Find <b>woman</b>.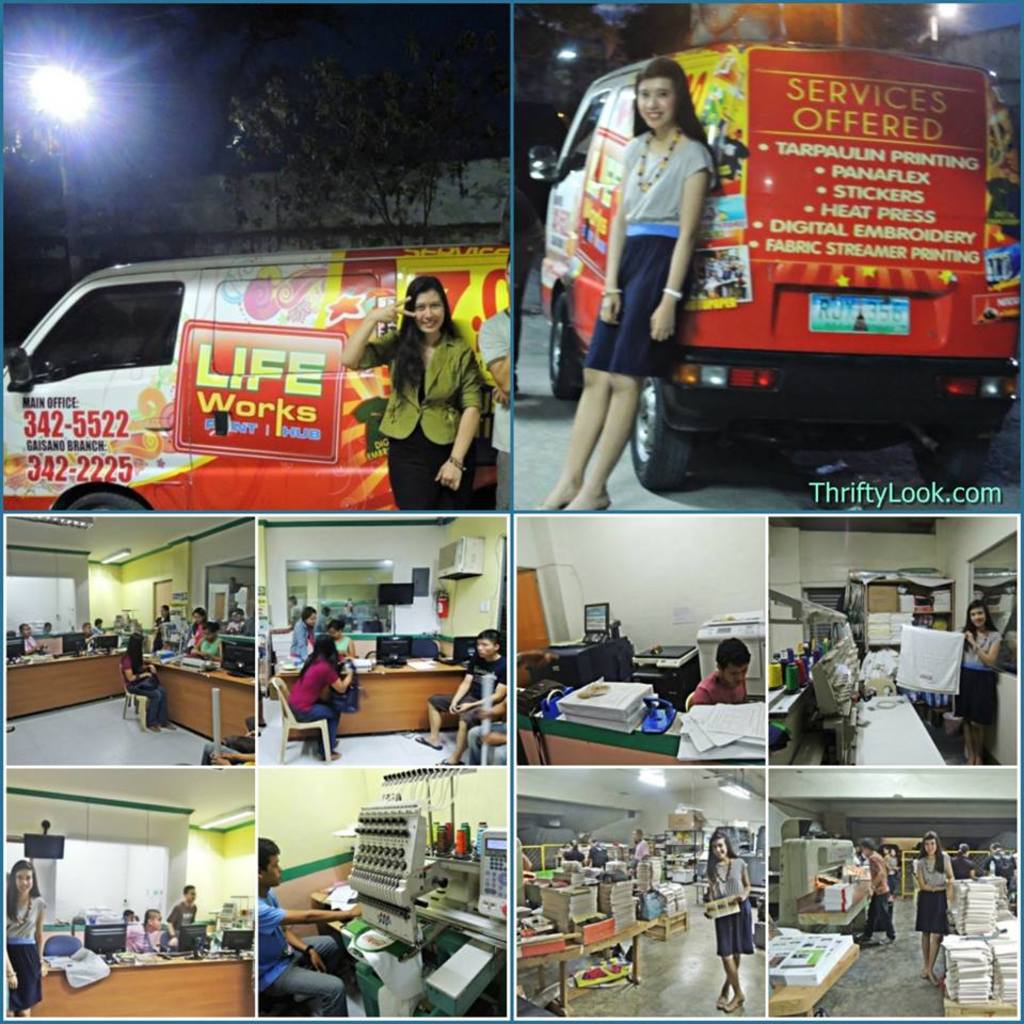
{"left": 896, "top": 601, "right": 1003, "bottom": 766}.
